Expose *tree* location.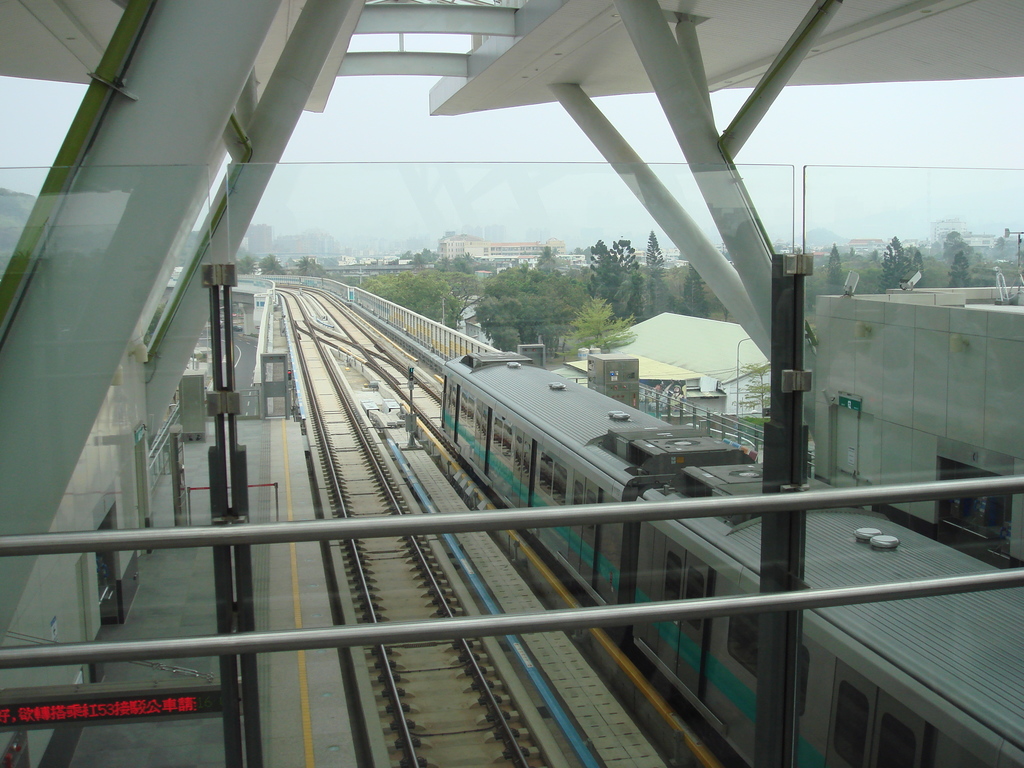
Exposed at {"left": 609, "top": 237, "right": 648, "bottom": 325}.
